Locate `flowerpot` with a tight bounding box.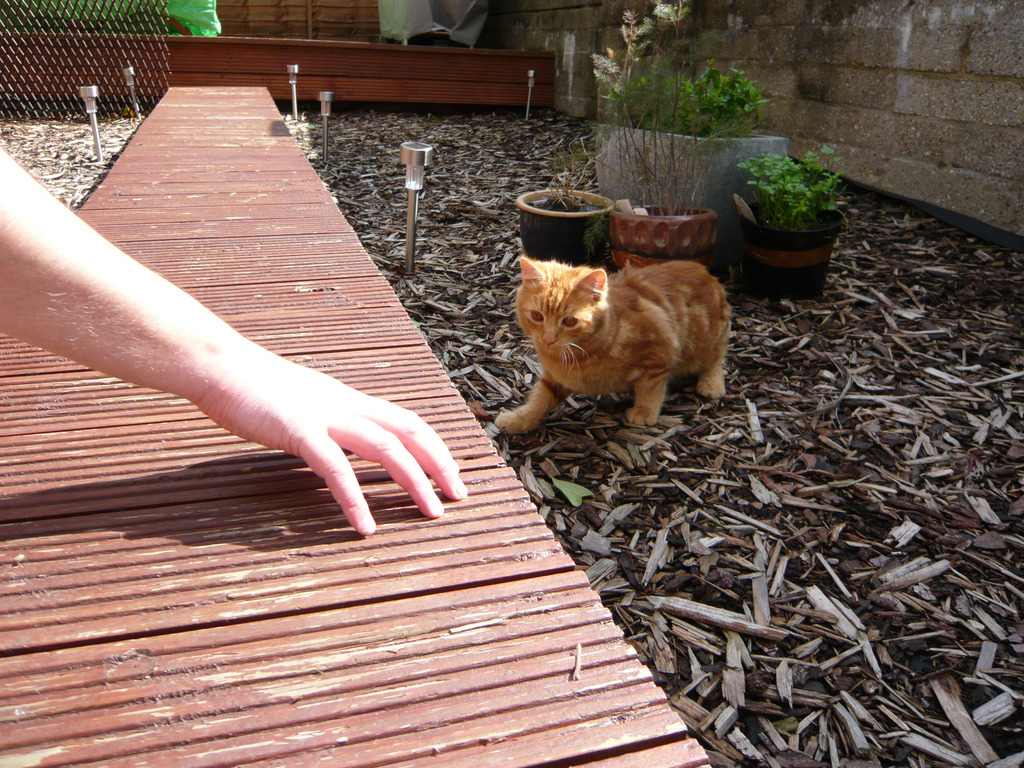
<bbox>743, 157, 841, 282</bbox>.
